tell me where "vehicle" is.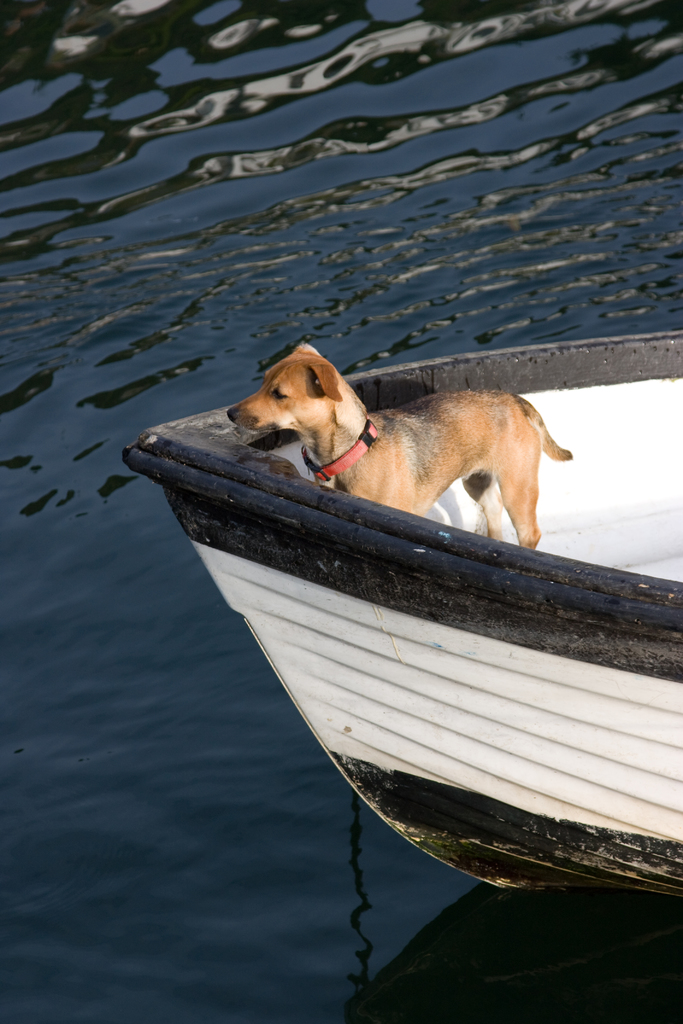
"vehicle" is at l=56, t=271, r=682, b=1012.
